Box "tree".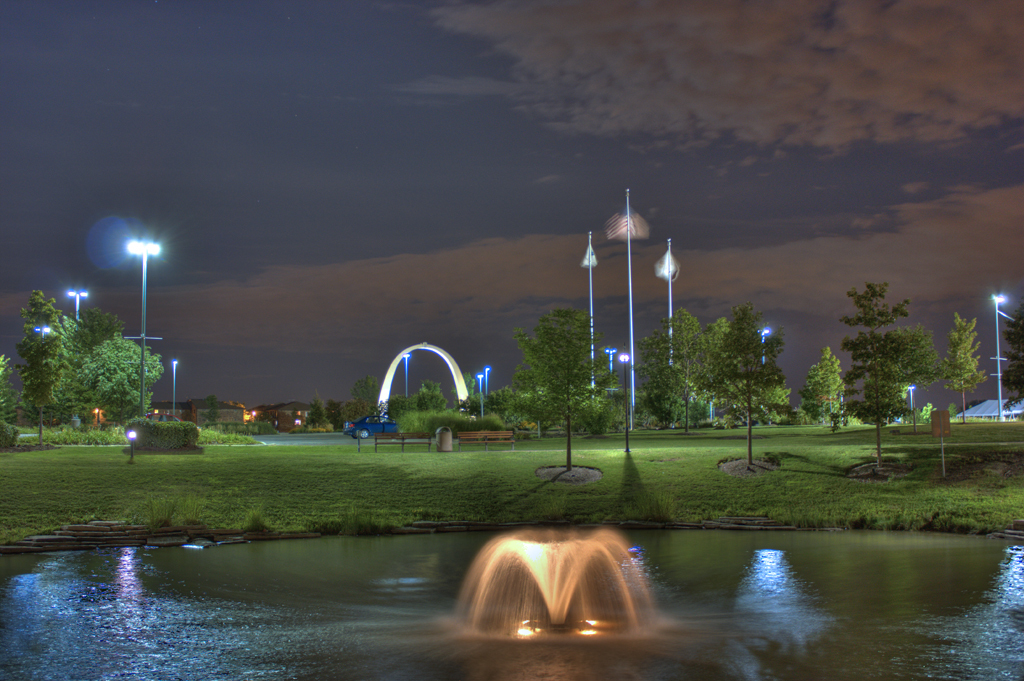
left=382, top=393, right=418, bottom=418.
